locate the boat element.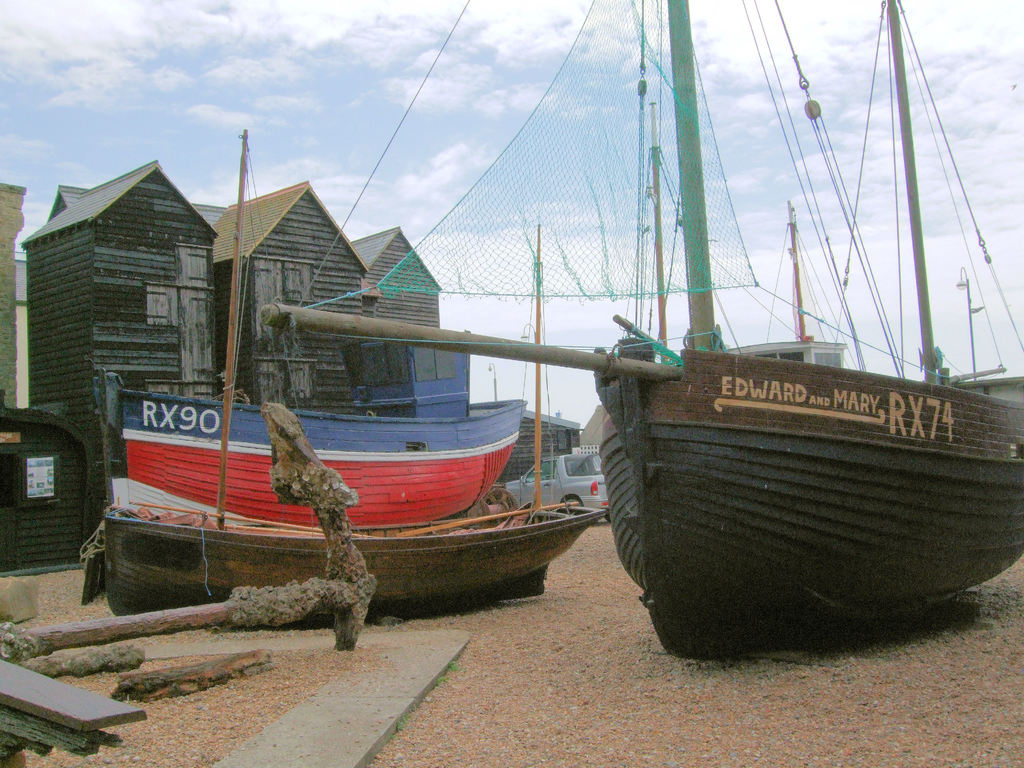
Element bbox: <region>99, 118, 597, 617</region>.
